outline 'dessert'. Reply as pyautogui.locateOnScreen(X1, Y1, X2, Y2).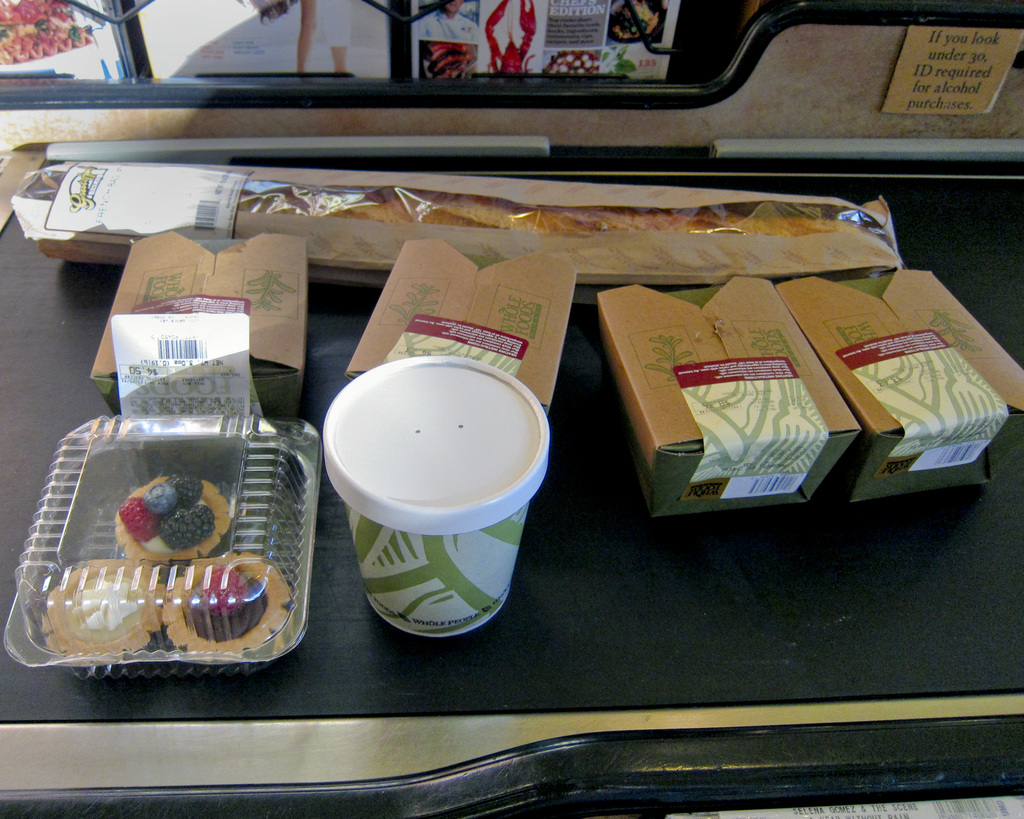
pyautogui.locateOnScreen(52, 567, 167, 656).
